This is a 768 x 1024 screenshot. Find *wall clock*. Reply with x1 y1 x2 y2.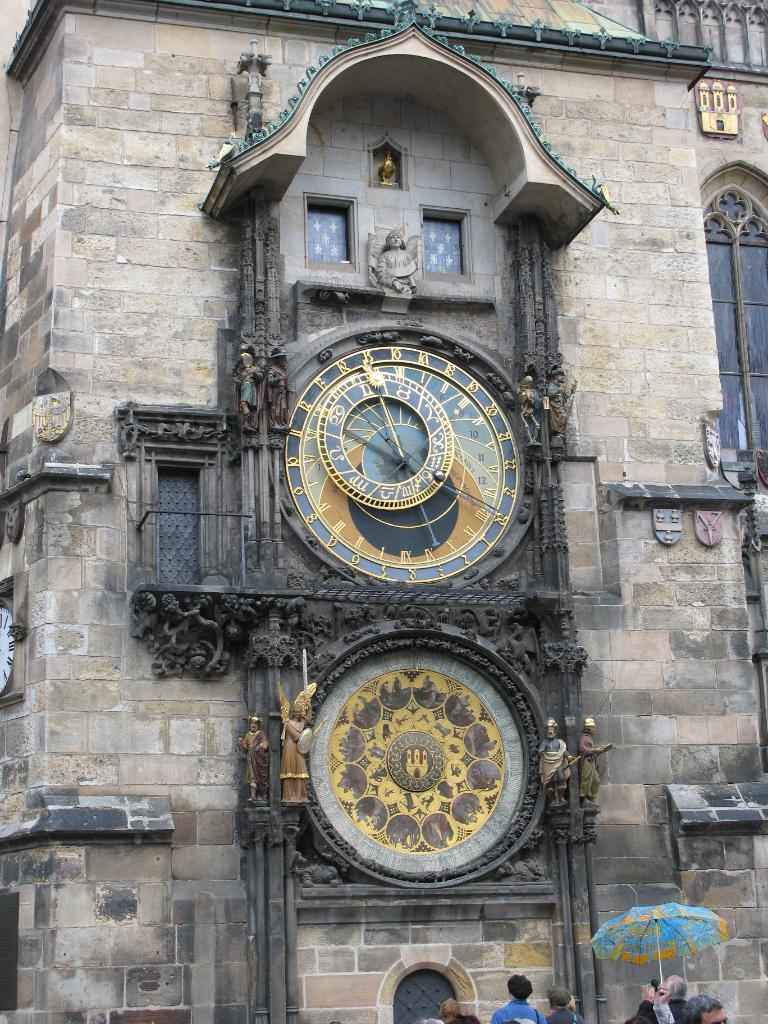
282 343 520 587.
